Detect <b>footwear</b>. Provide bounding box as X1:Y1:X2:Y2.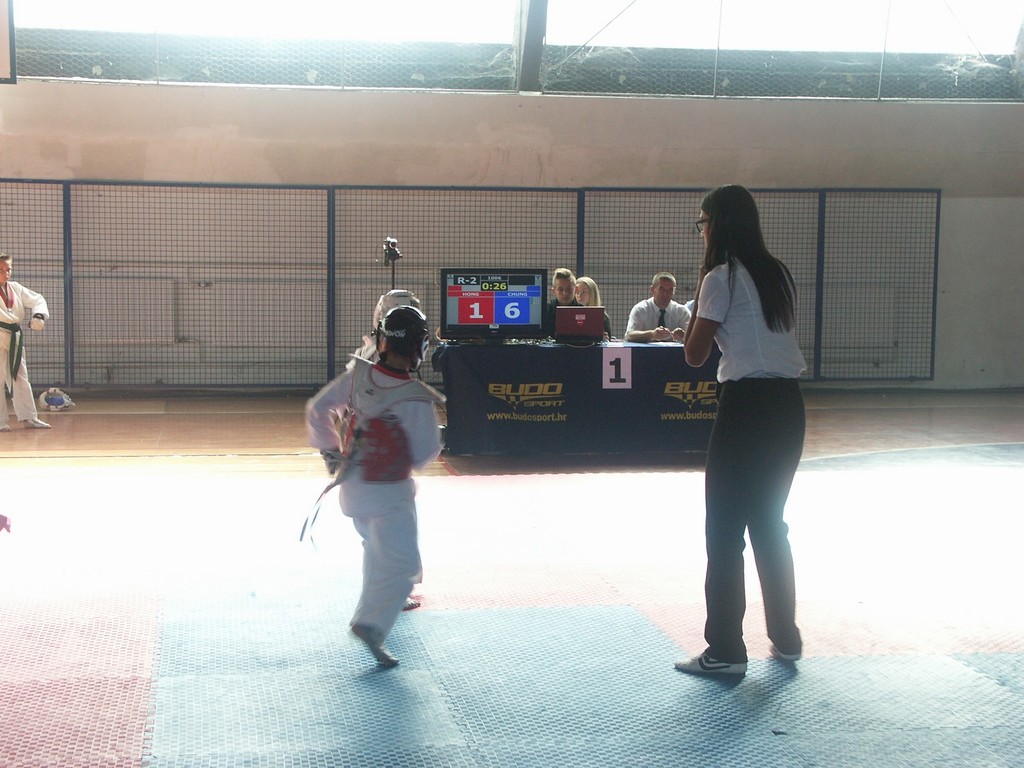
23:419:55:429.
